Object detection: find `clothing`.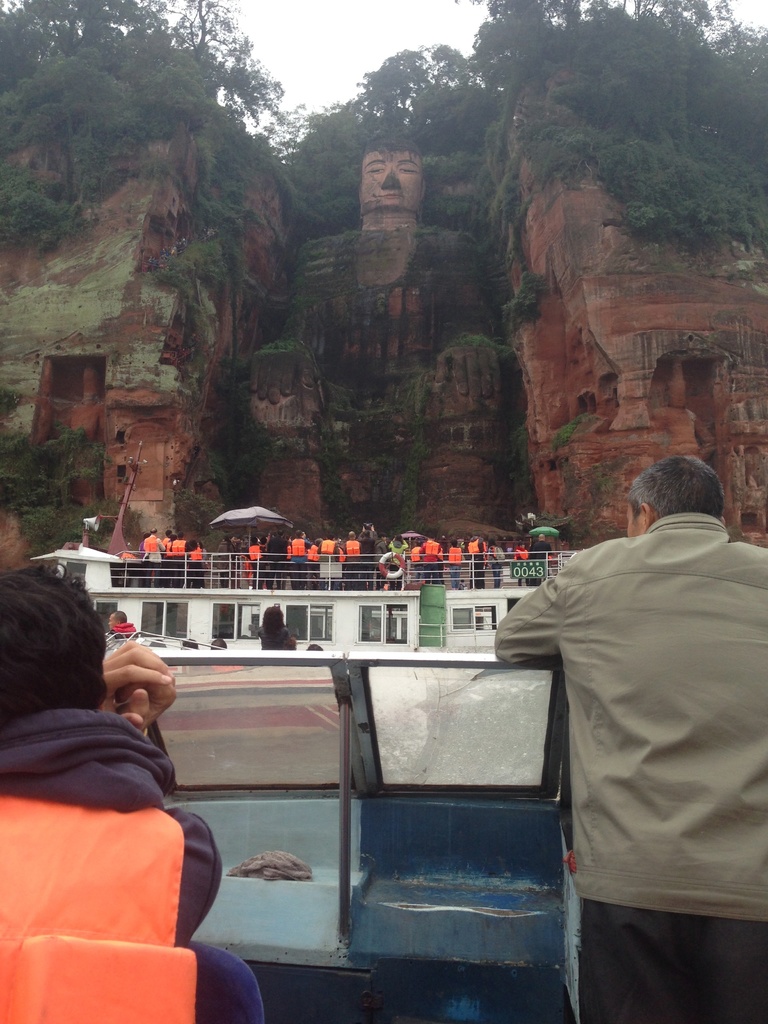
405, 545, 417, 572.
